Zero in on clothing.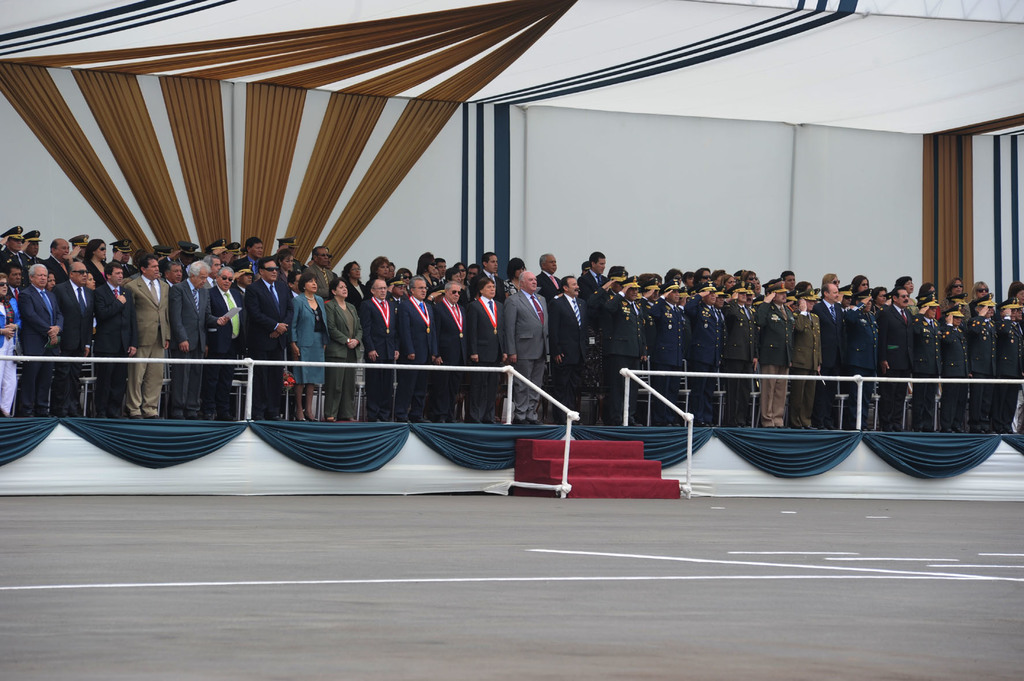
Zeroed in: pyautogui.locateOnScreen(753, 293, 801, 424).
